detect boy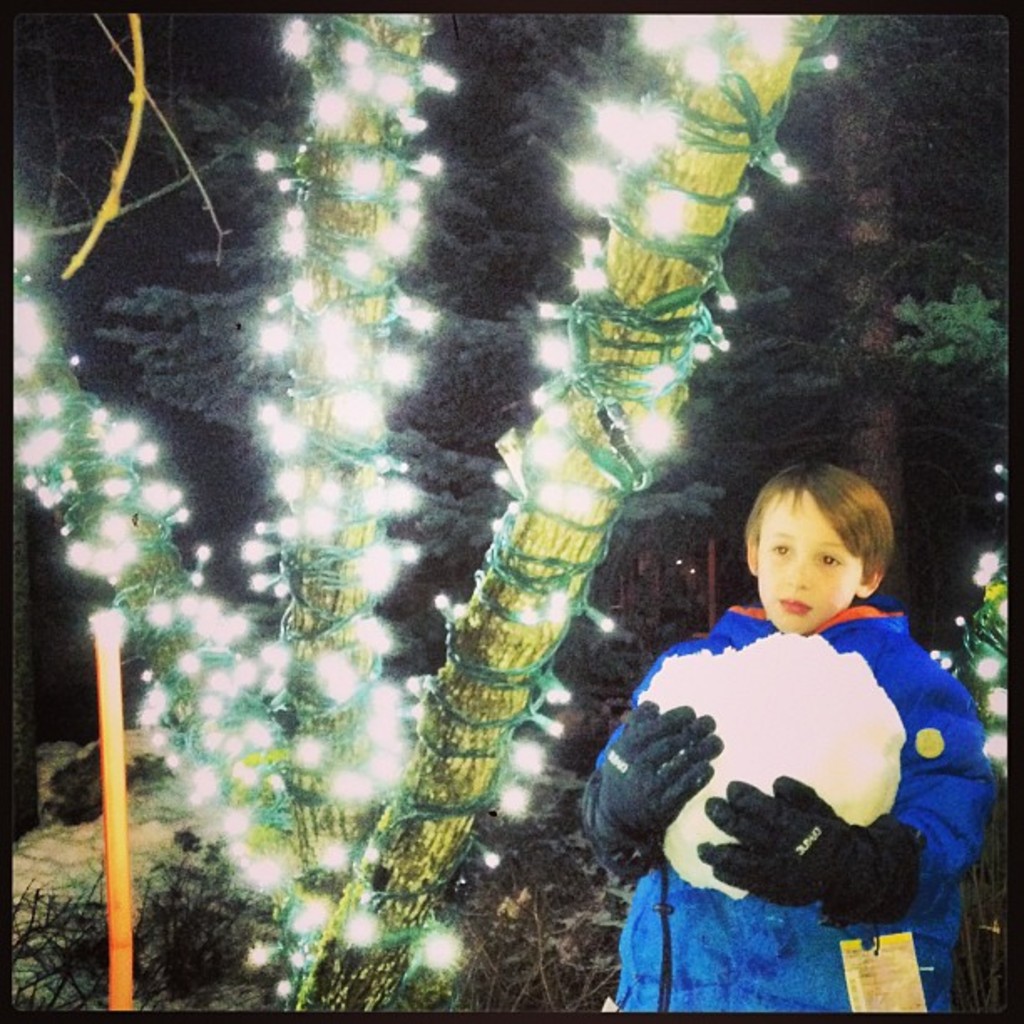
bbox=[574, 458, 1002, 1016]
